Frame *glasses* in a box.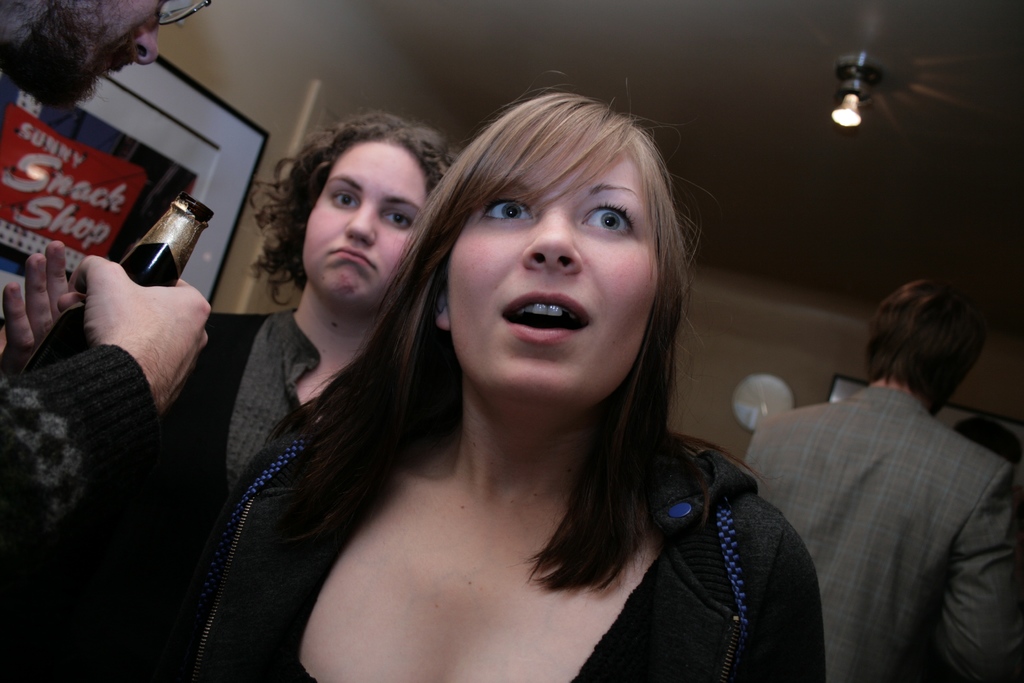
(156, 0, 214, 32).
